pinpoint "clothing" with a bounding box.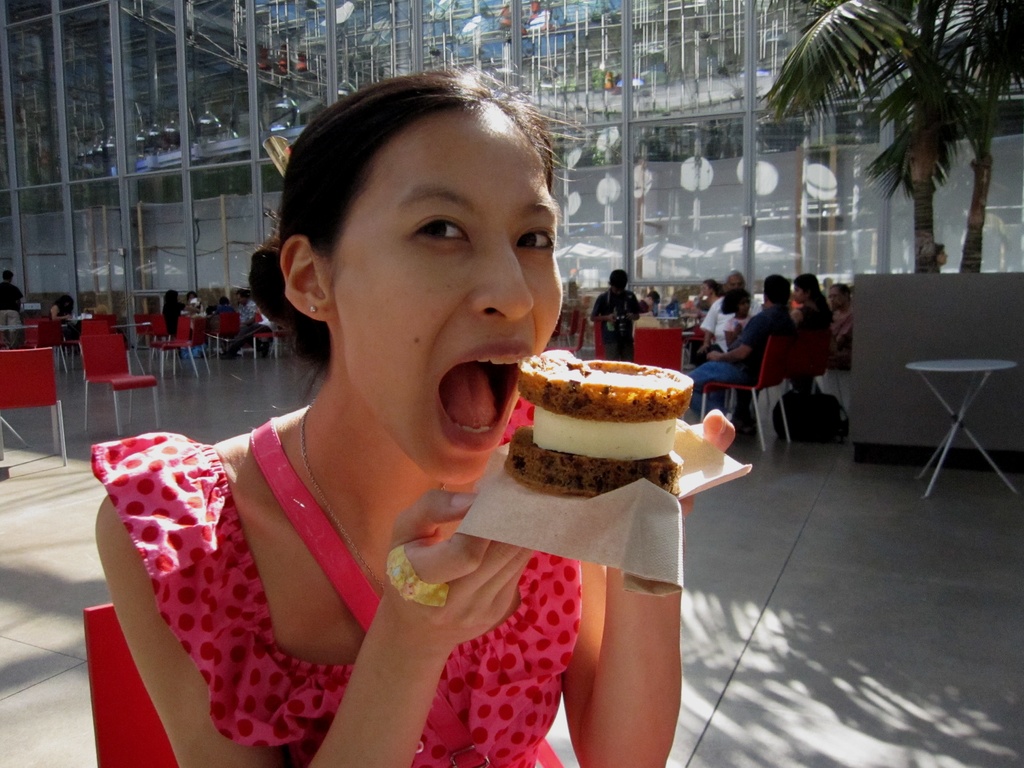
<region>55, 303, 64, 319</region>.
